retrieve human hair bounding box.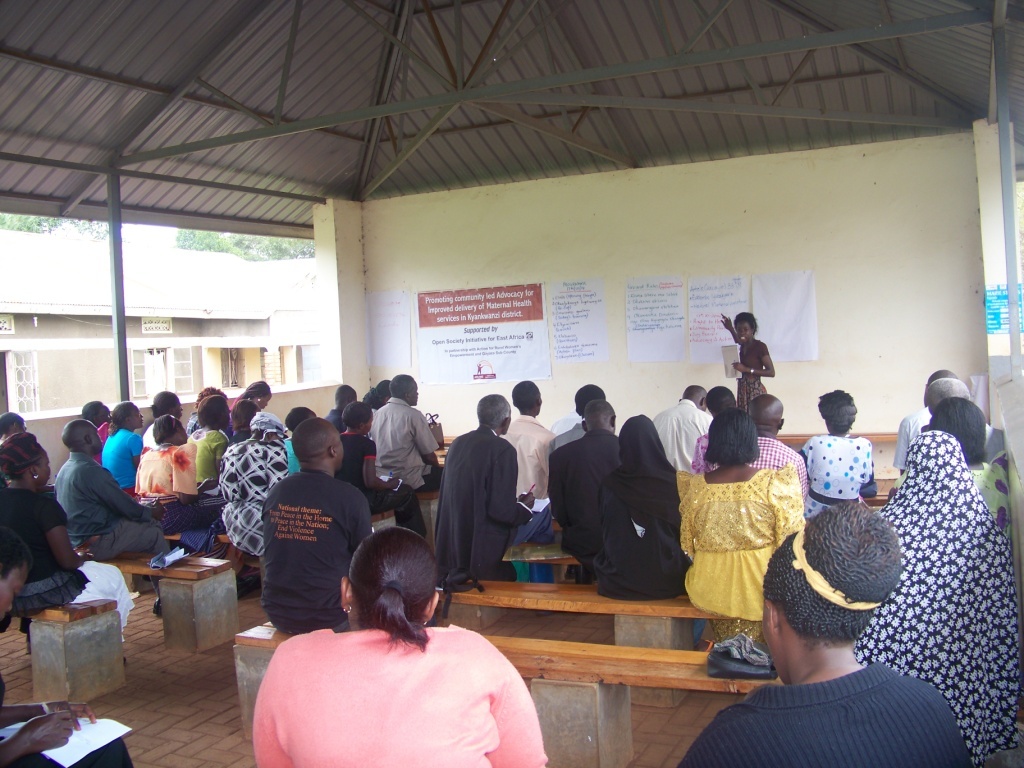
Bounding box: [817,388,862,434].
